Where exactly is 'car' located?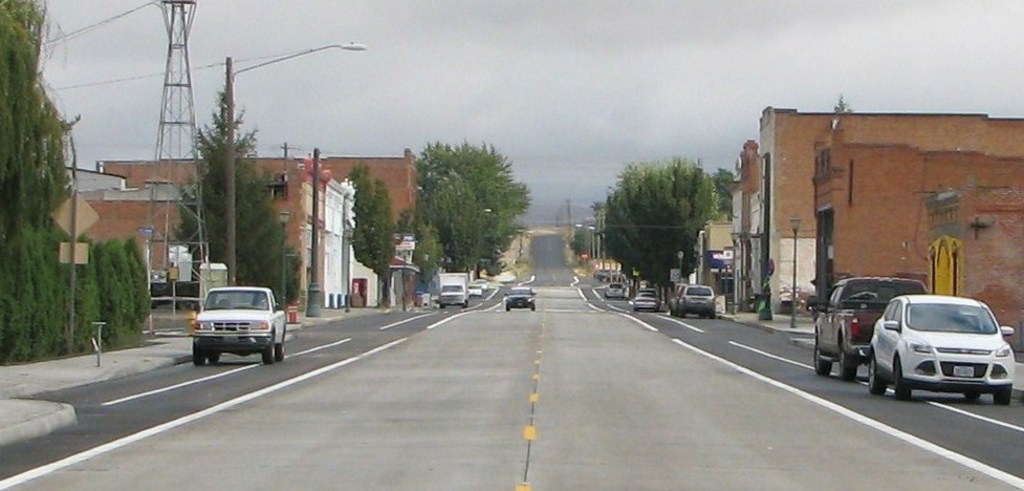
Its bounding box is [604, 283, 626, 299].
